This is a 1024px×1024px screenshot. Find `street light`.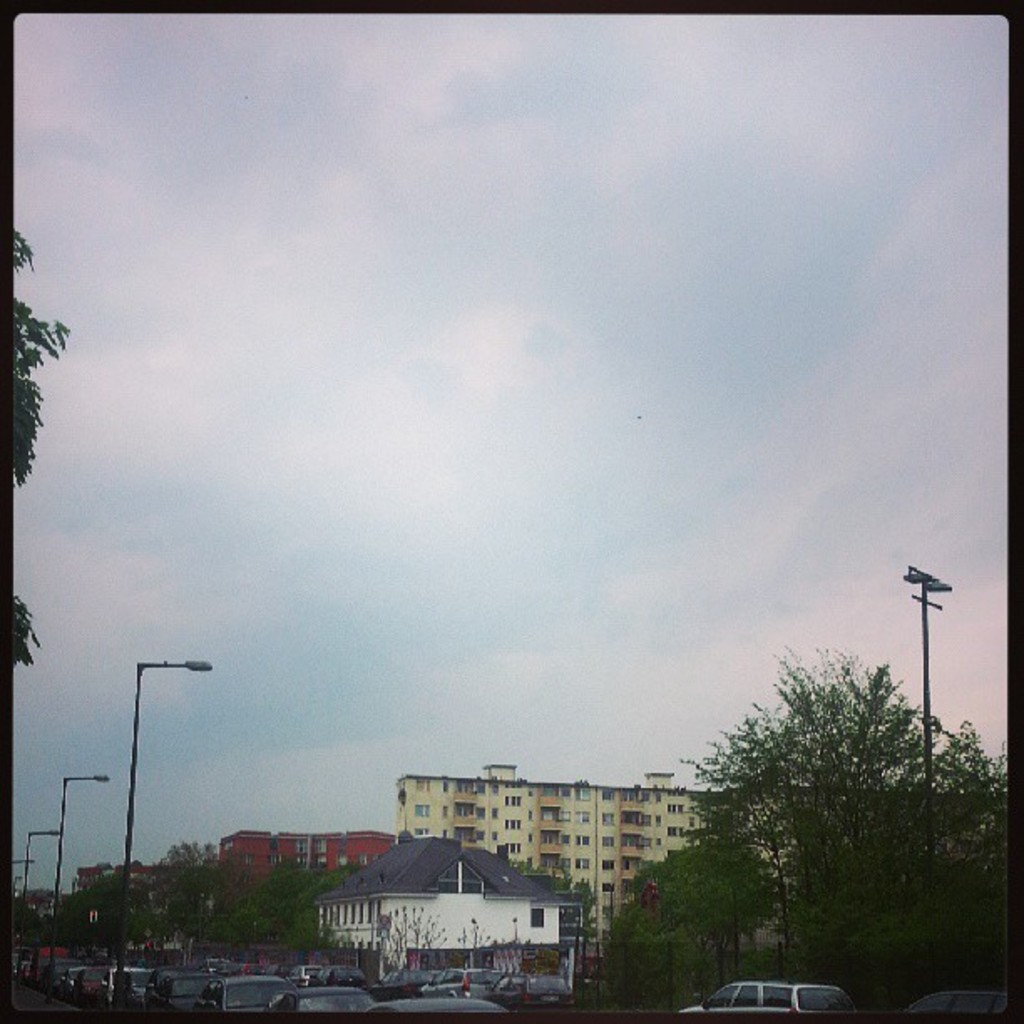
Bounding box: bbox(50, 771, 115, 972).
